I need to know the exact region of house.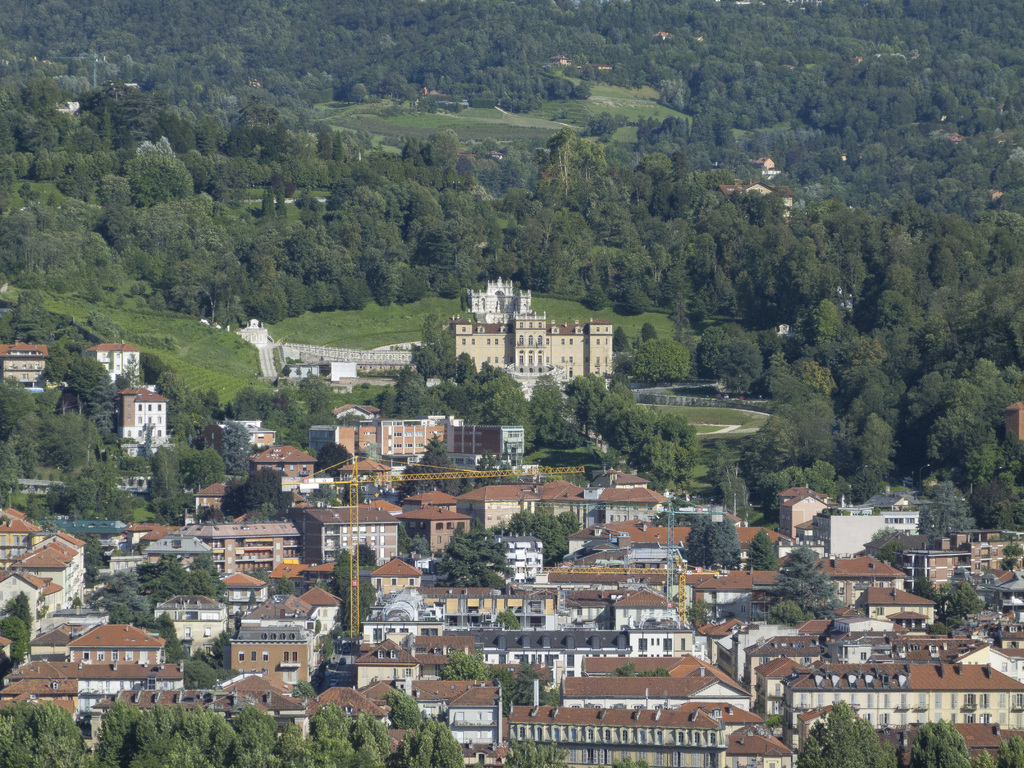
Region: locate(227, 322, 424, 383).
